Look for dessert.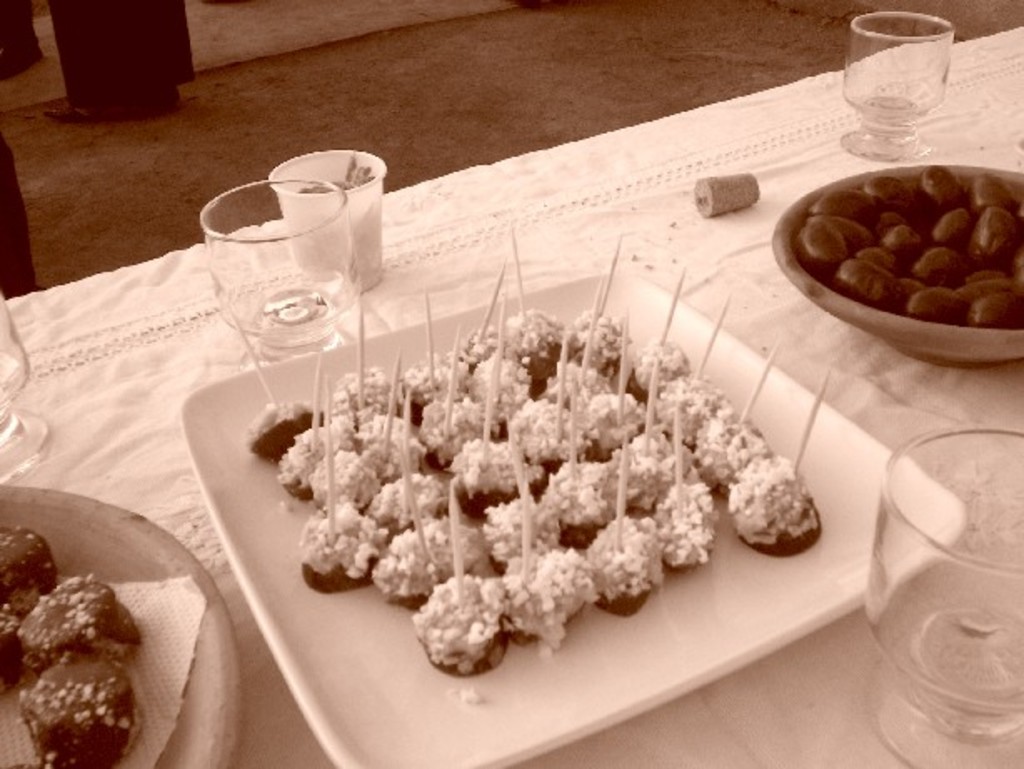
Found: {"x1": 630, "y1": 337, "x2": 677, "y2": 407}.
